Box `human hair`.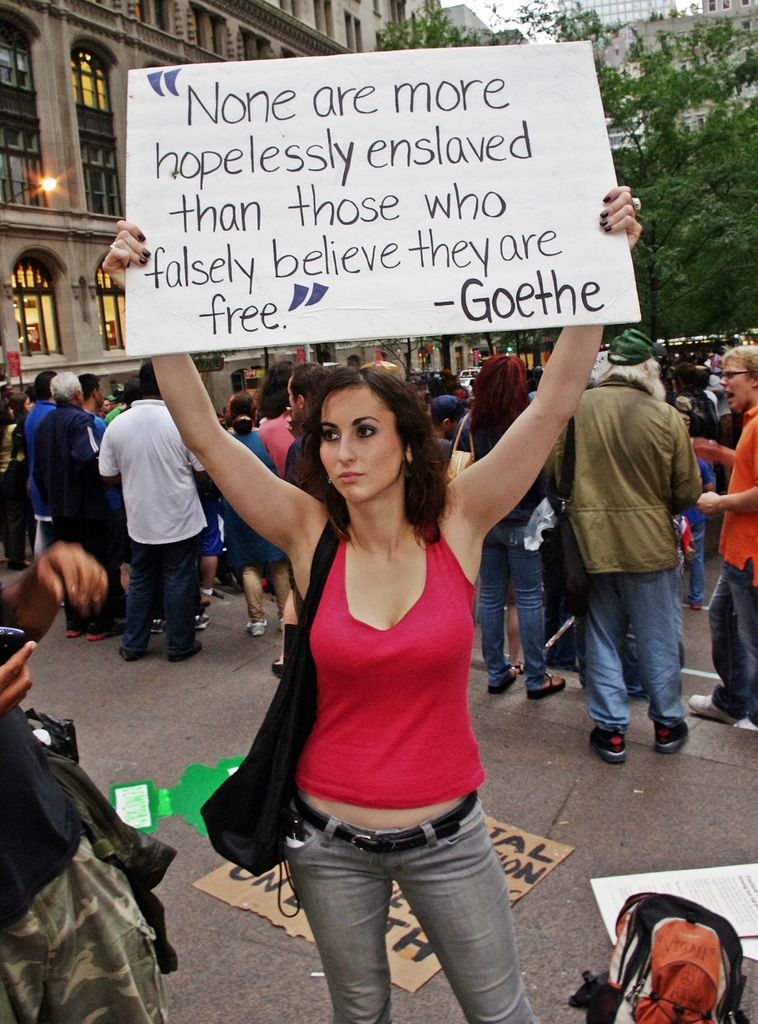
pyautogui.locateOnScreen(137, 356, 158, 397).
